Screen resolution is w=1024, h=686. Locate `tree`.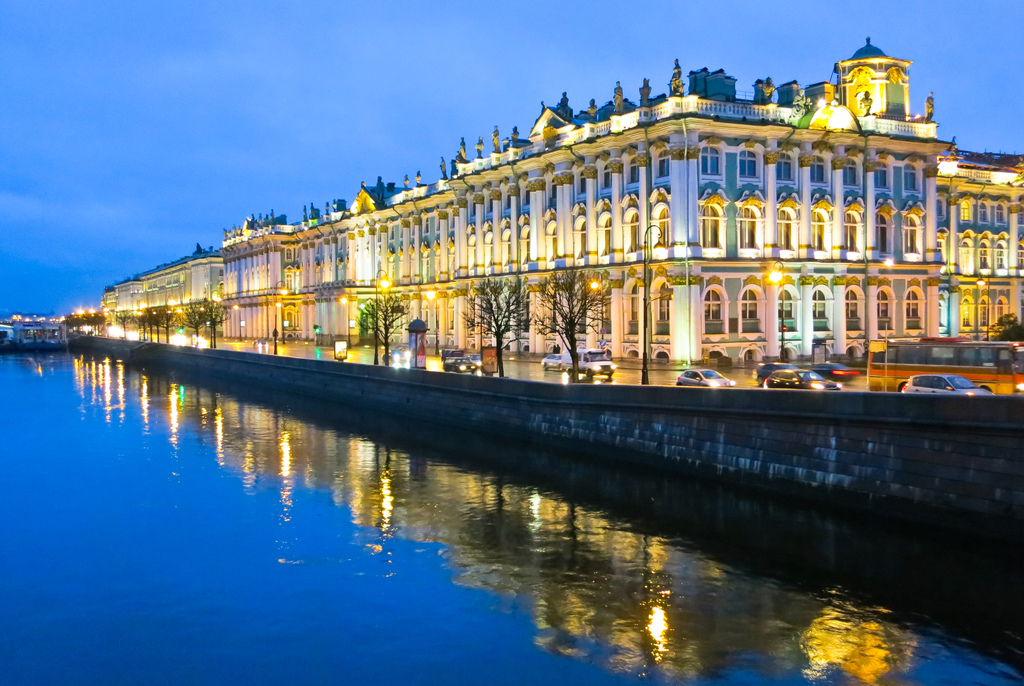
<box>184,293,231,348</box>.
